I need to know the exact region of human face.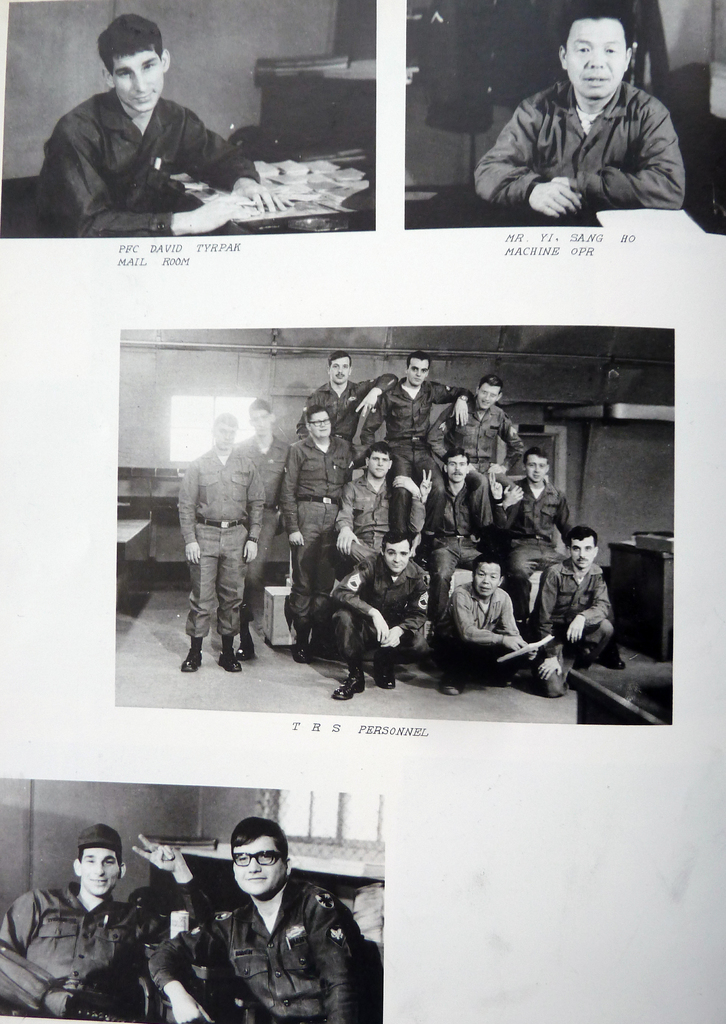
Region: left=79, top=847, right=121, bottom=896.
